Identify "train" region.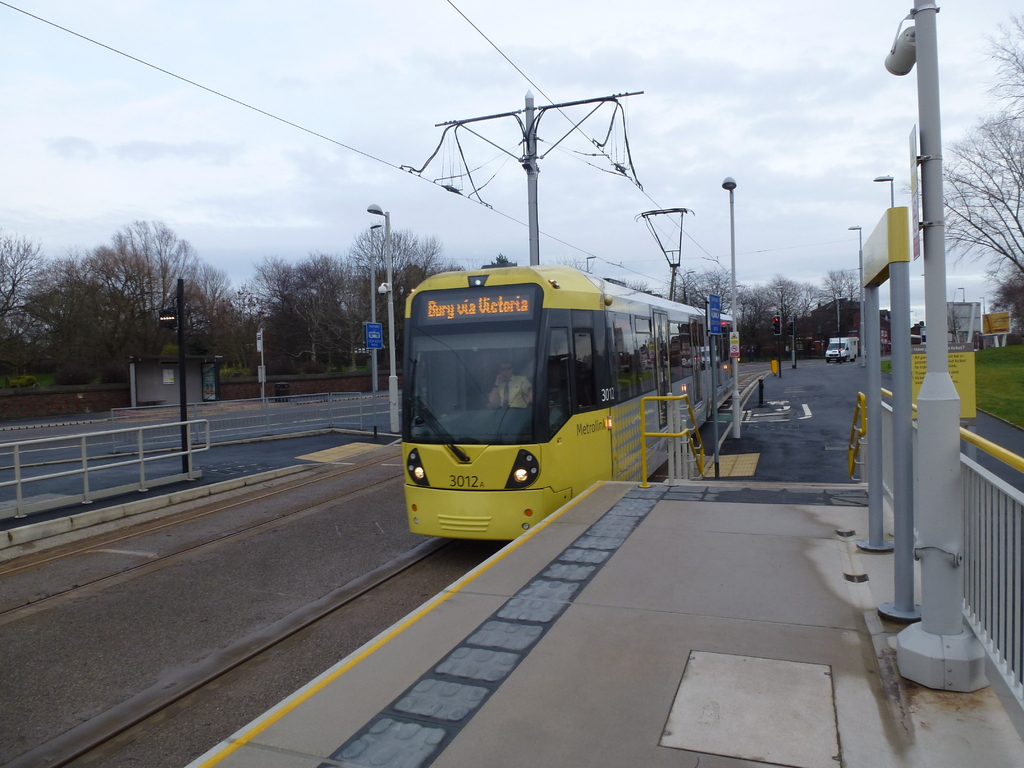
Region: box=[397, 207, 732, 543].
